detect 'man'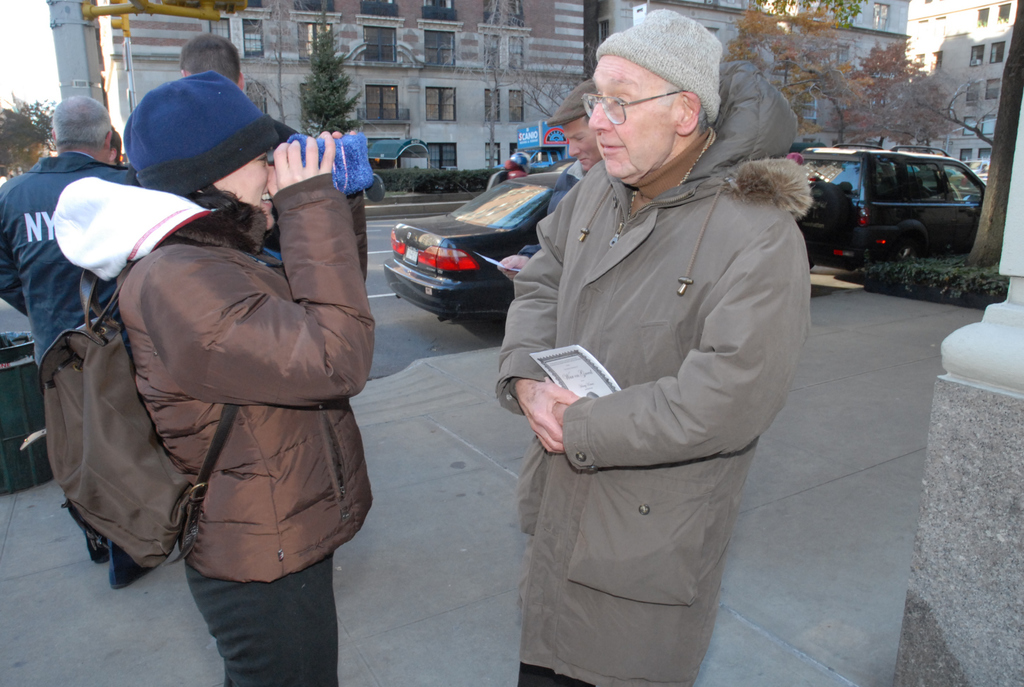
<region>459, 0, 813, 686</region>
